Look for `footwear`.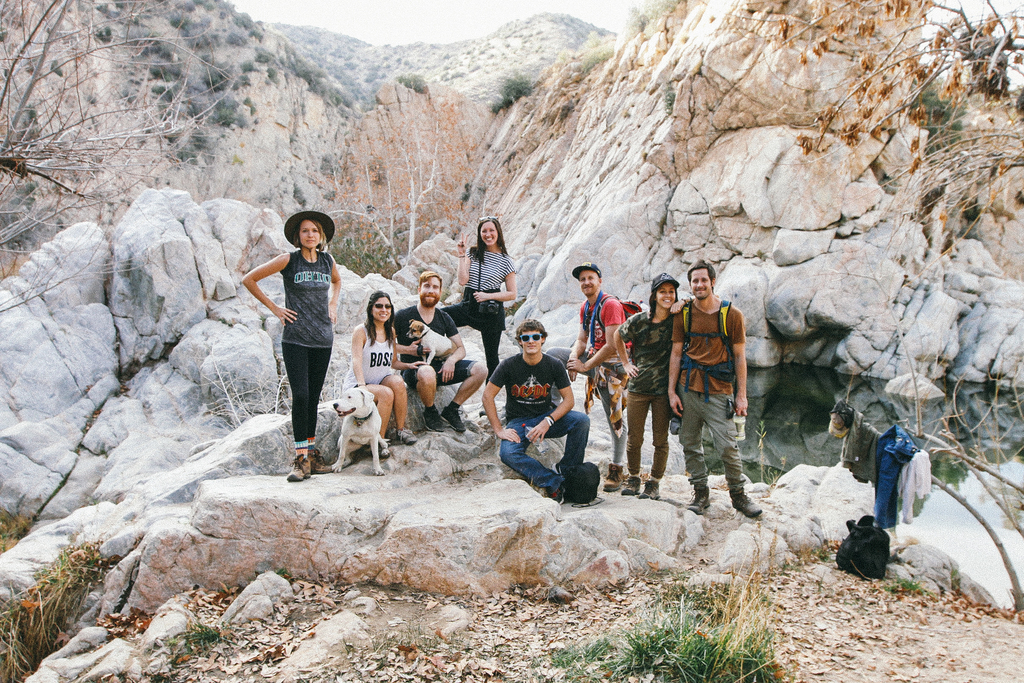
Found: x1=684 y1=488 x2=712 y2=514.
